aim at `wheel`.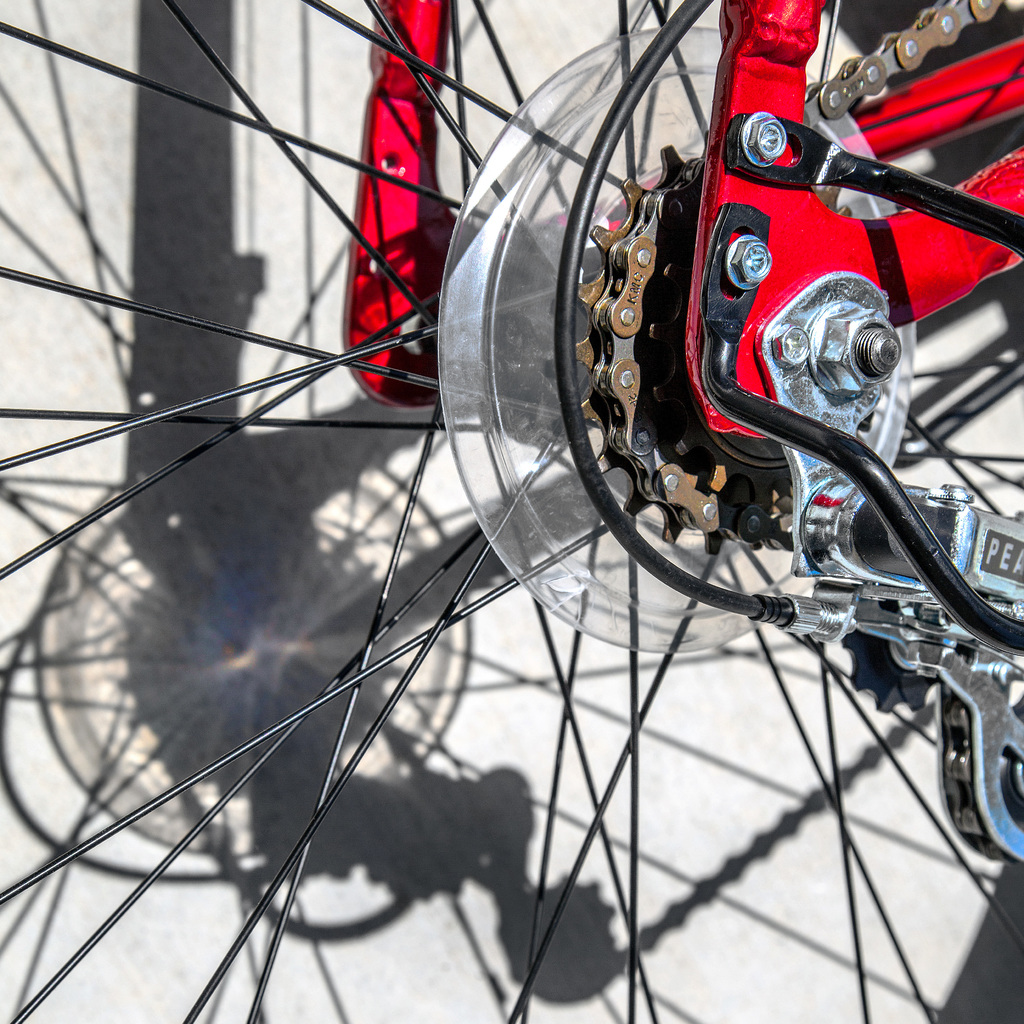
Aimed at box=[0, 0, 1023, 1023].
